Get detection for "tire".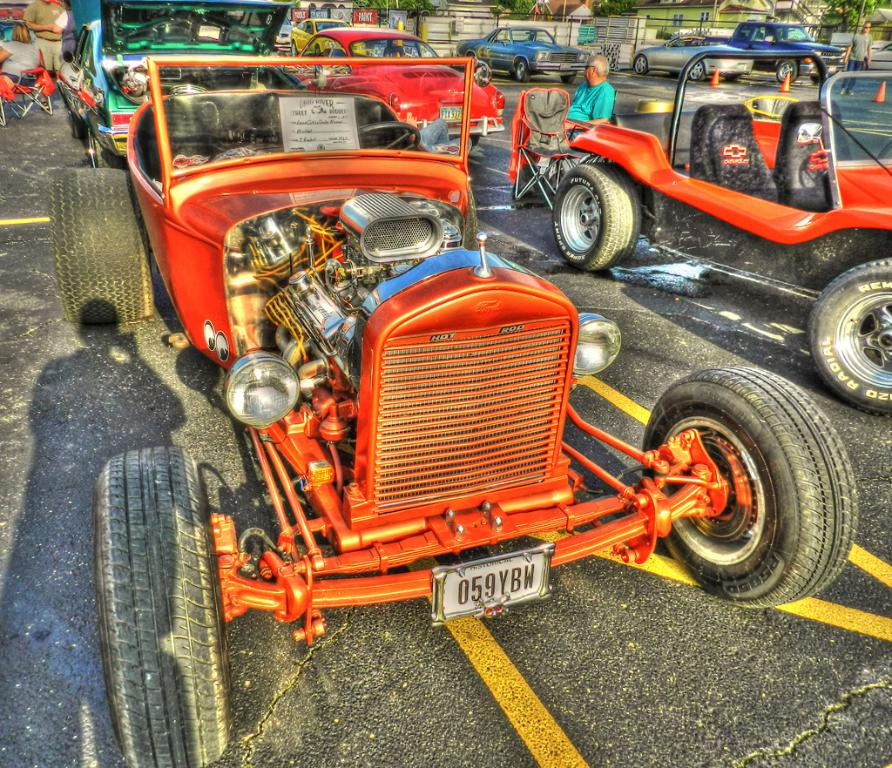
Detection: left=813, top=73, right=823, bottom=87.
